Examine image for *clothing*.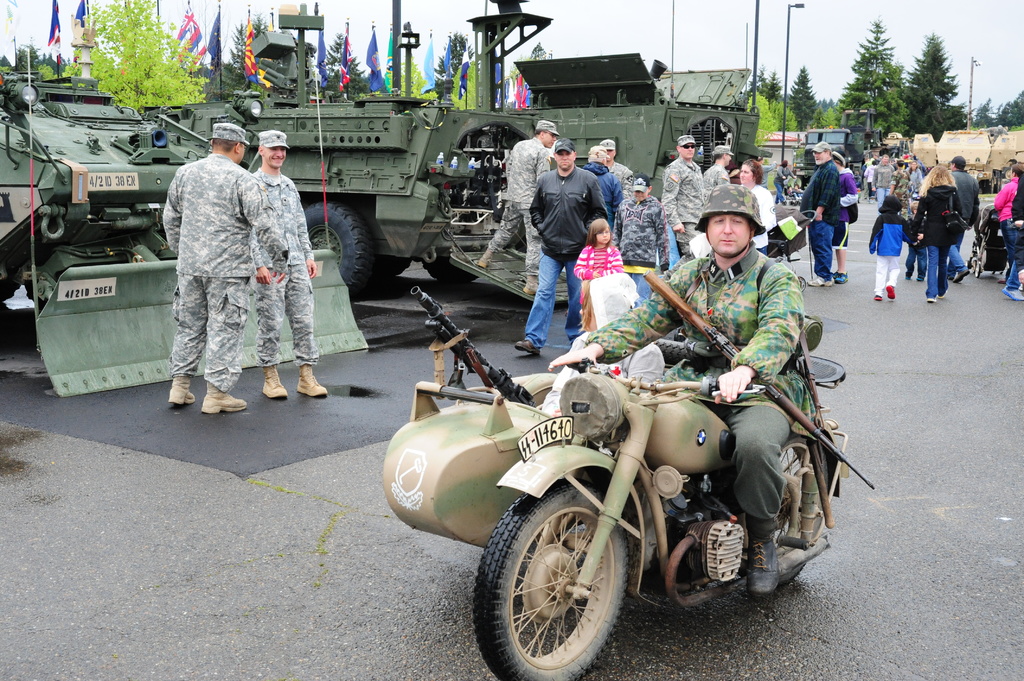
Examination result: [698, 161, 726, 205].
